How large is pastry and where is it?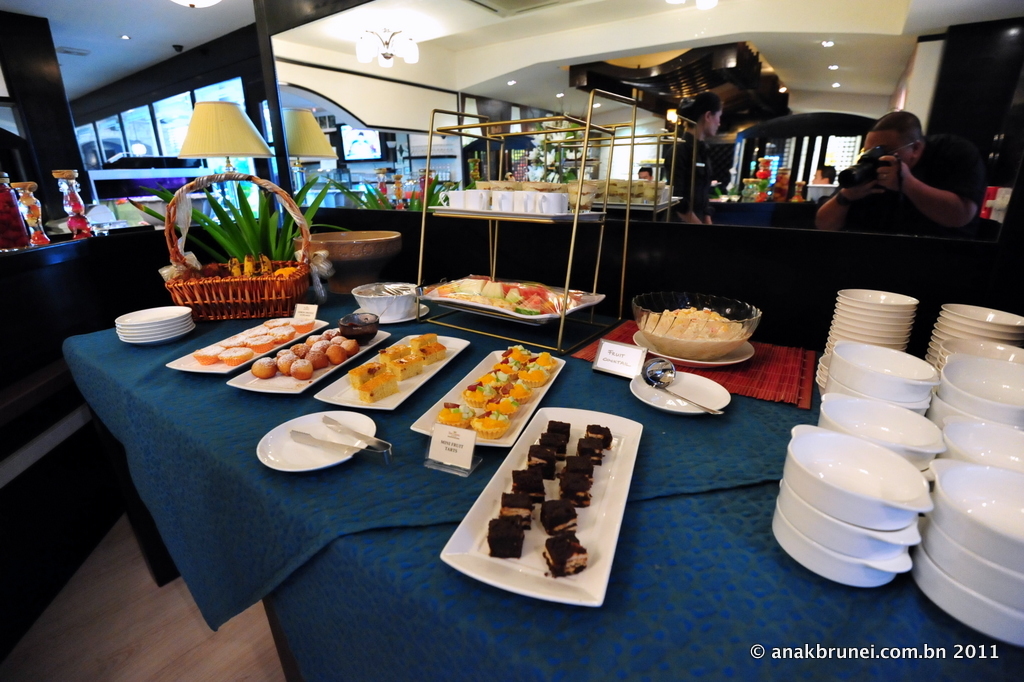
Bounding box: crop(502, 346, 531, 363).
